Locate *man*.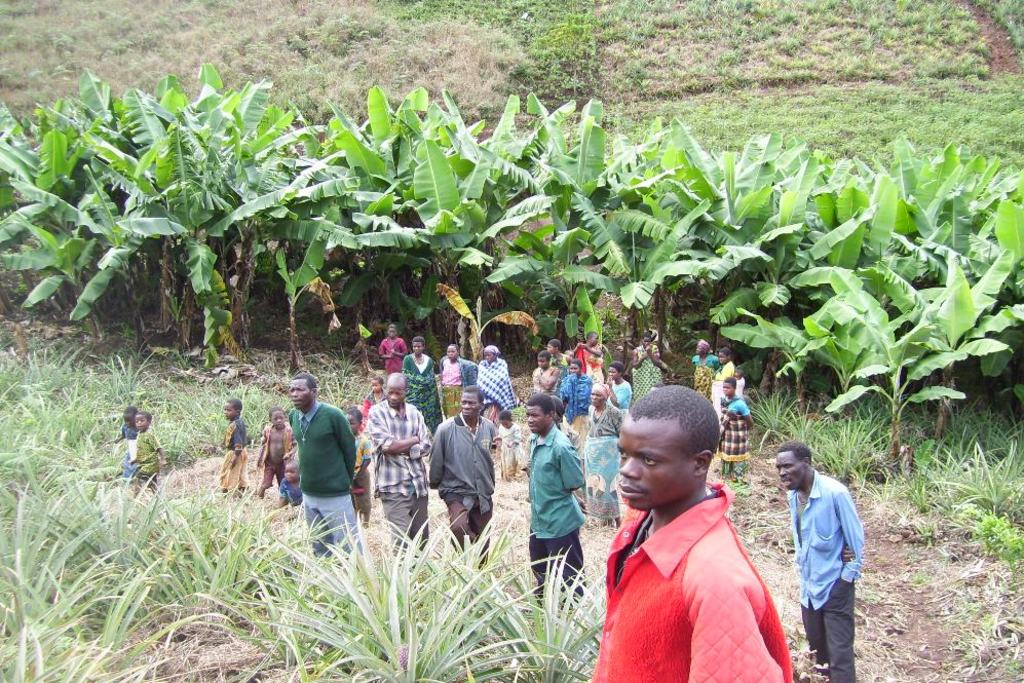
Bounding box: <box>769,435,862,682</box>.
